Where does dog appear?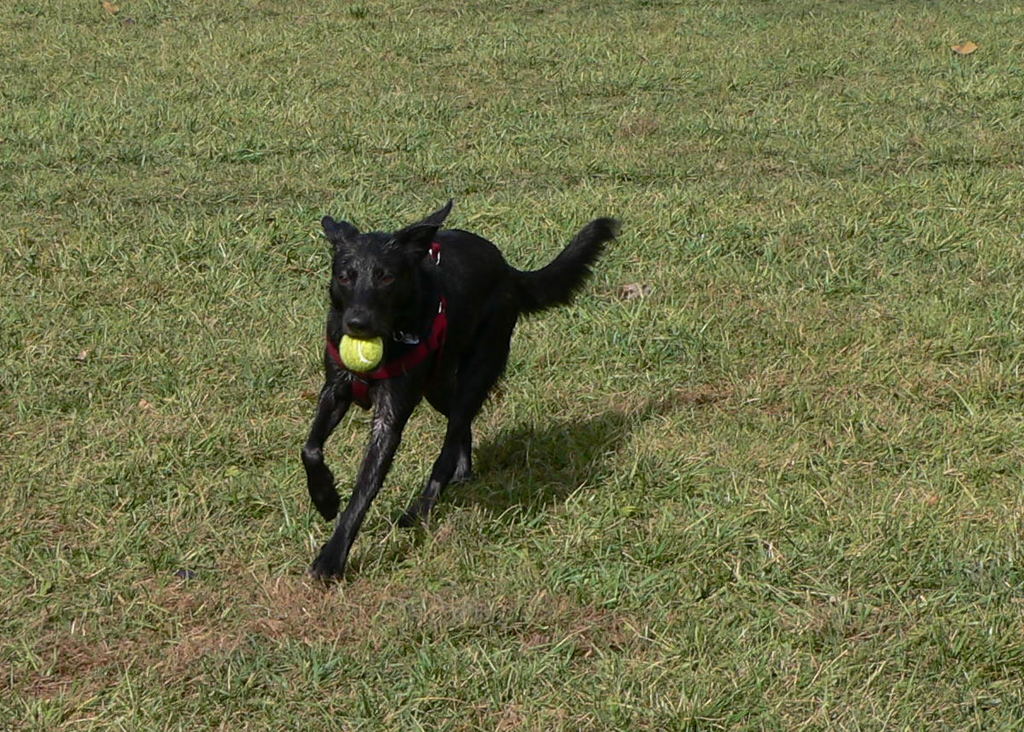
Appears at 298:197:630:591.
